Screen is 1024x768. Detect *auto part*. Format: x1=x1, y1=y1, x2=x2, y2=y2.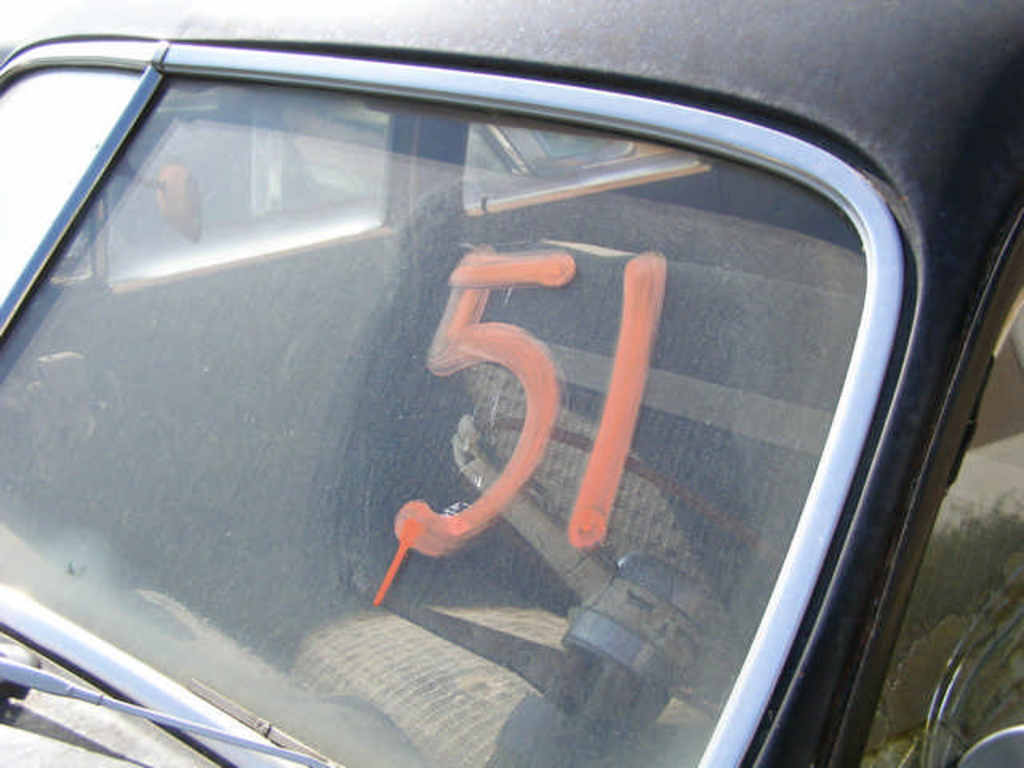
x1=824, y1=214, x2=1022, y2=766.
